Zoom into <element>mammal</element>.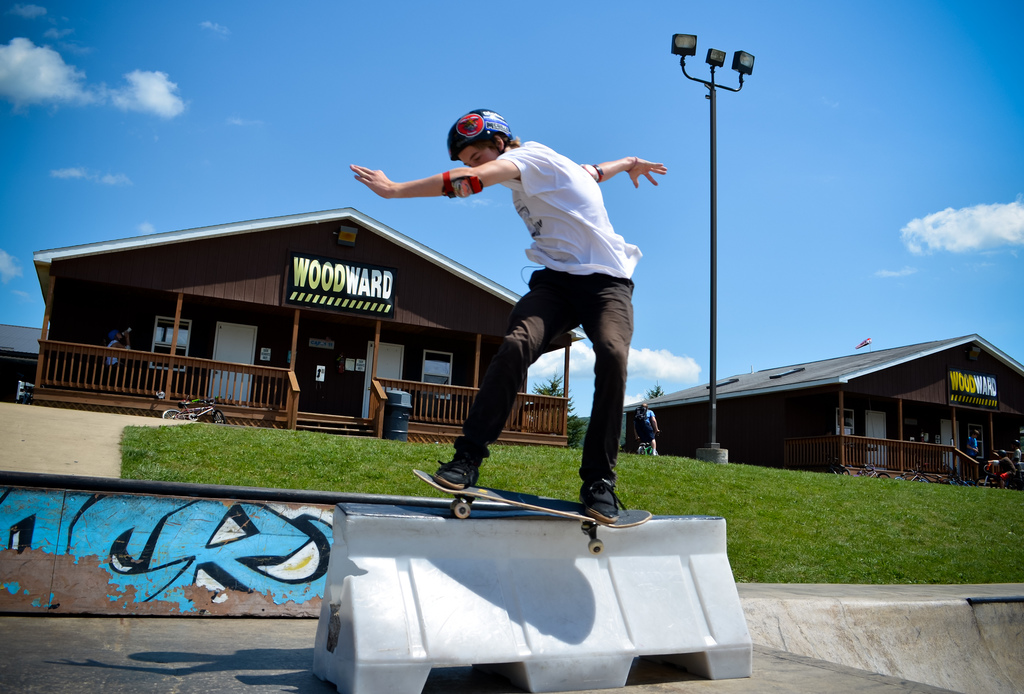
Zoom target: region(1009, 444, 1023, 465).
